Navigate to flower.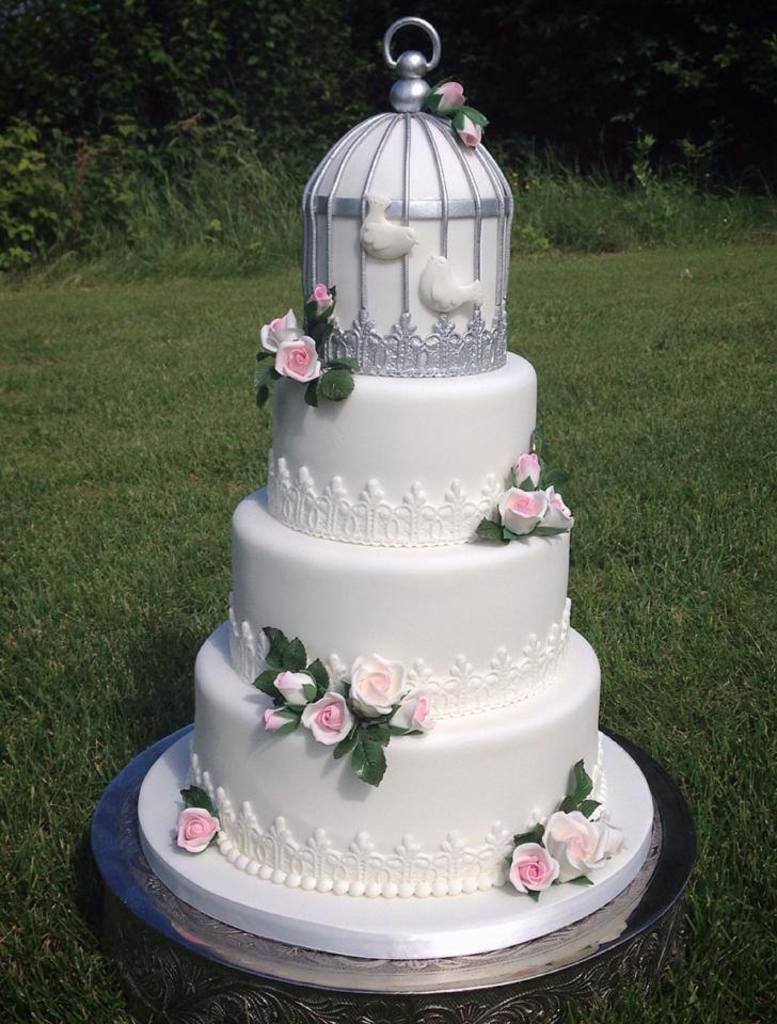
Navigation target: bbox=(388, 690, 434, 731).
